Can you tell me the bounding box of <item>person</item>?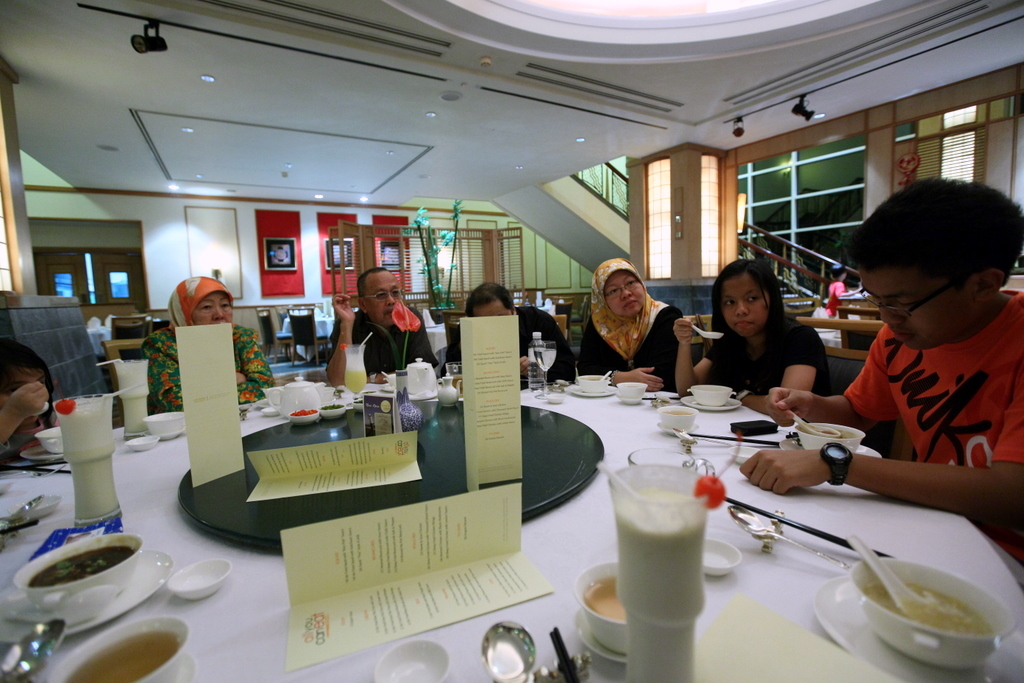
[x1=139, y1=275, x2=279, y2=411].
